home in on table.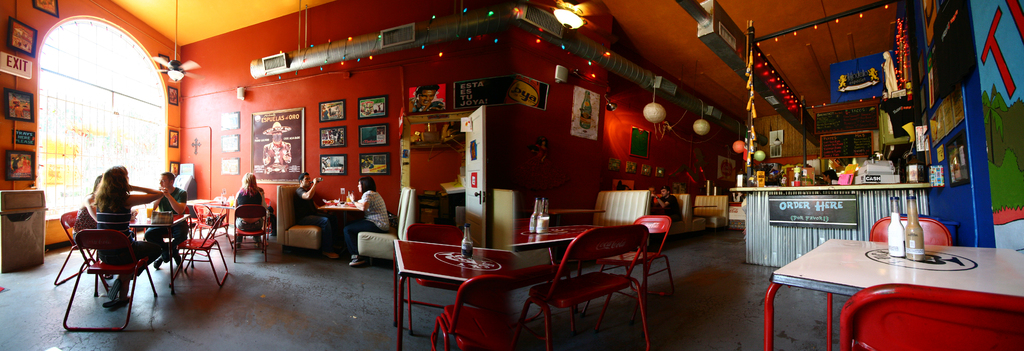
Homed in at crop(535, 212, 650, 285).
